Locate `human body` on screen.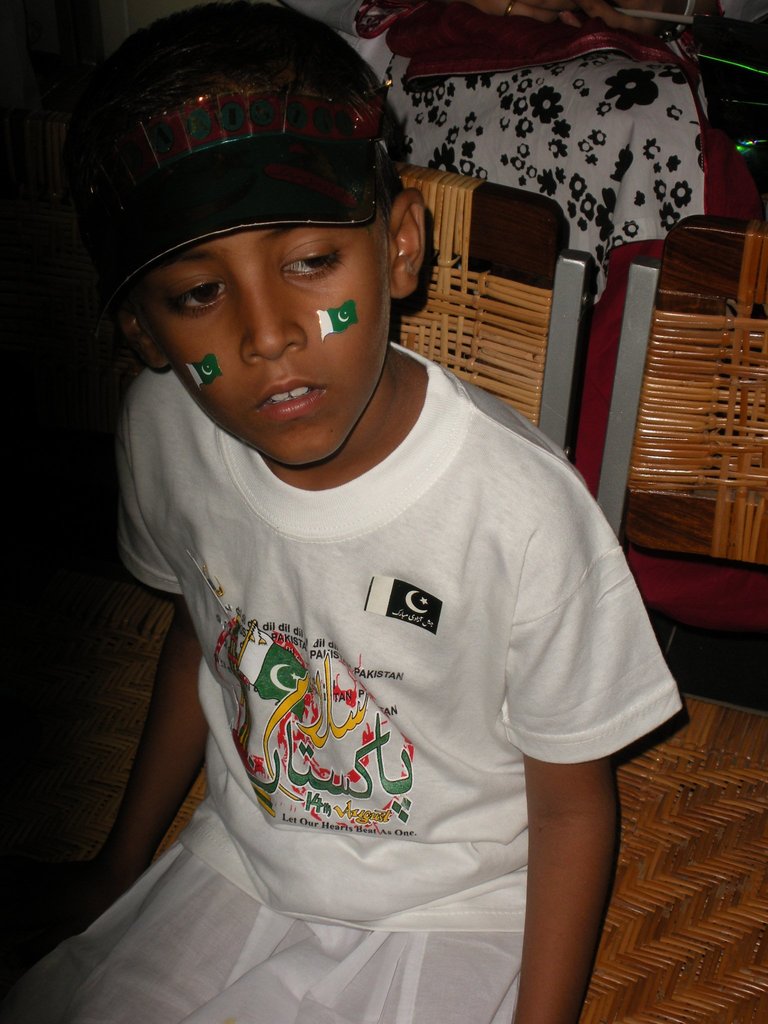
On screen at detection(56, 163, 652, 1023).
